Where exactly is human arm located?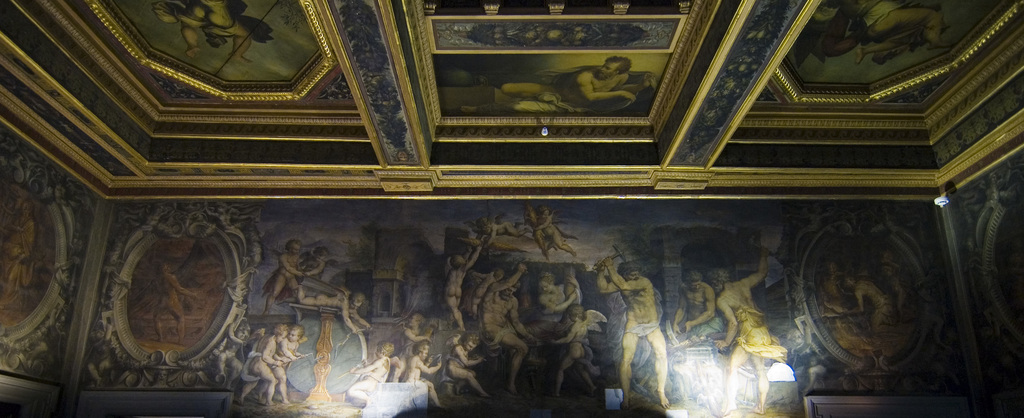
Its bounding box is box(417, 354, 446, 375).
